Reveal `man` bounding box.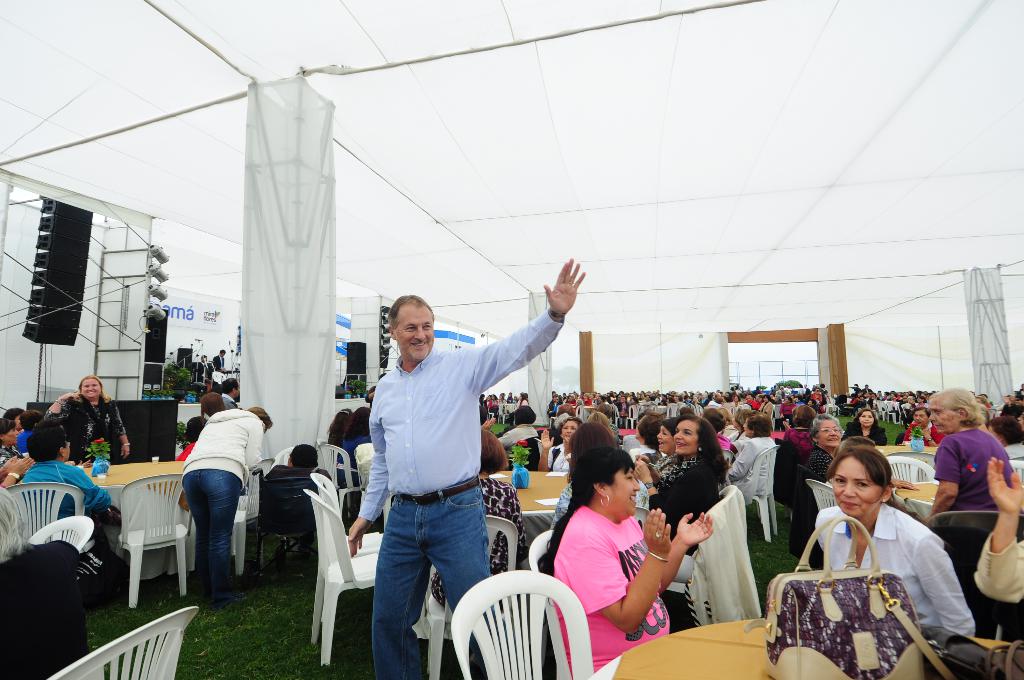
Revealed: bbox=[803, 385, 815, 400].
